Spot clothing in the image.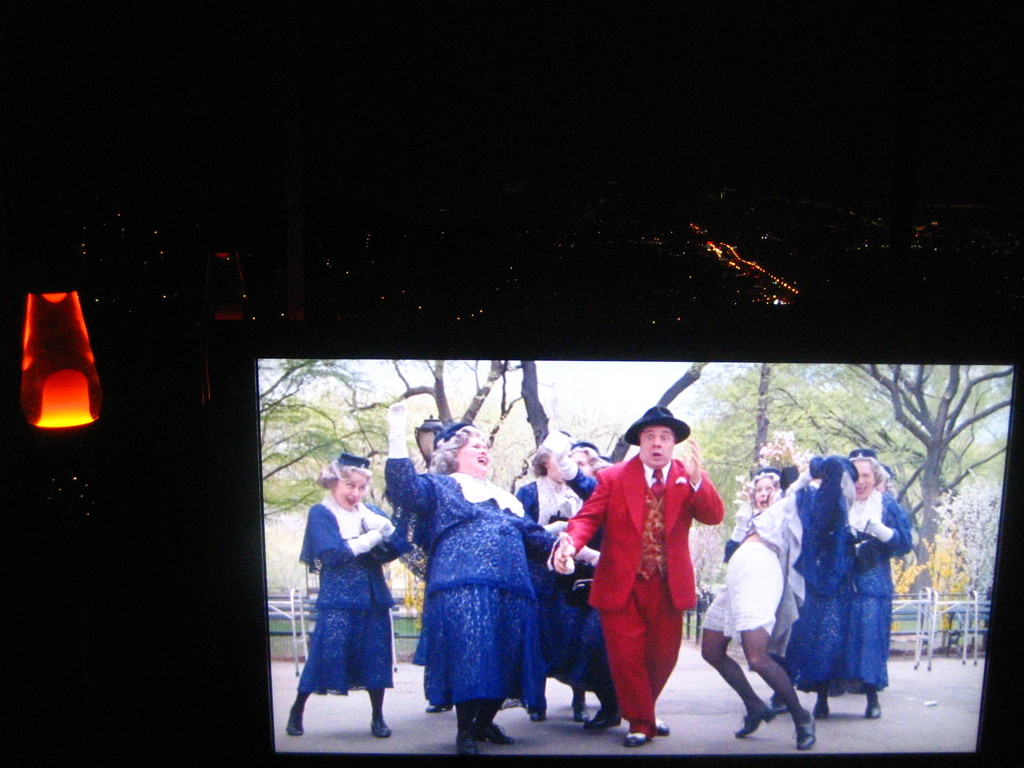
clothing found at Rect(758, 455, 894, 696).
